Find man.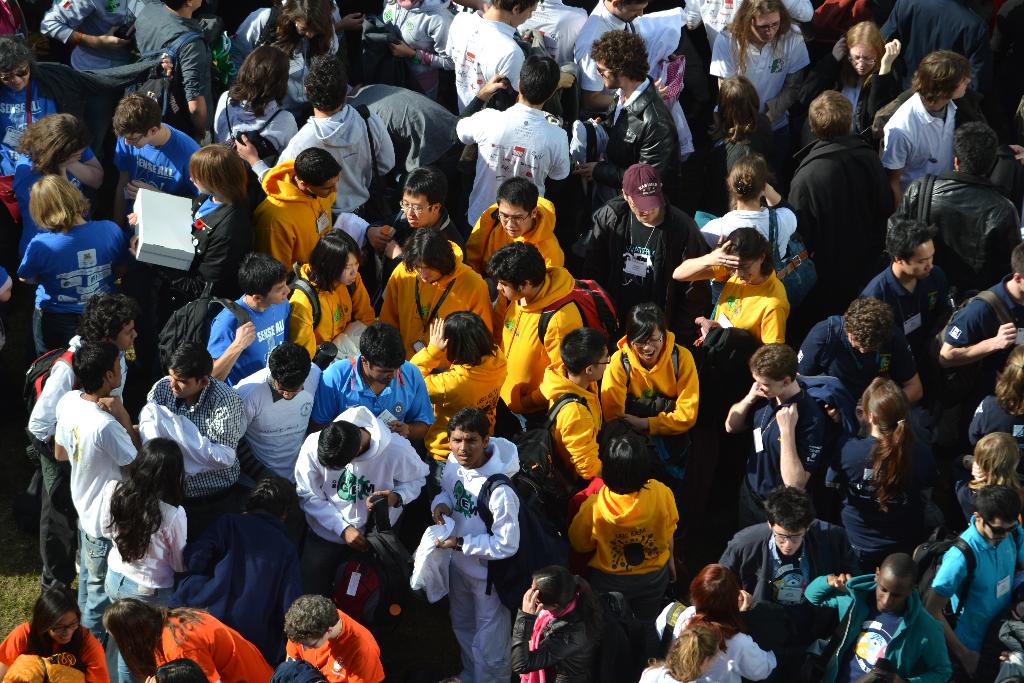
l=899, t=120, r=1018, b=296.
